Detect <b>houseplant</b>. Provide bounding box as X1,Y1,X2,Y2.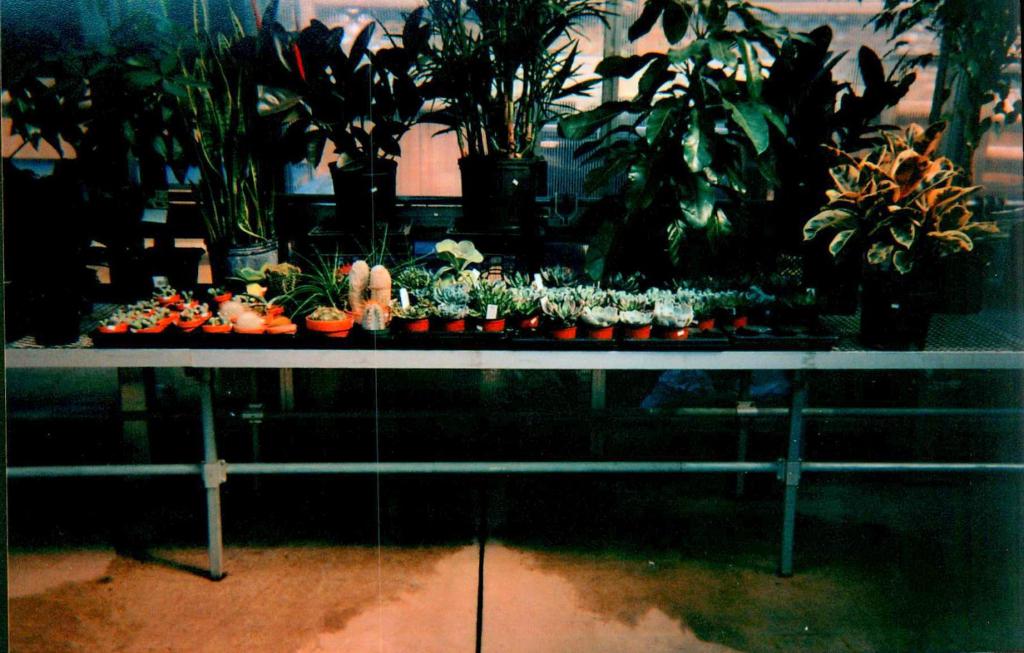
468,267,504,350.
